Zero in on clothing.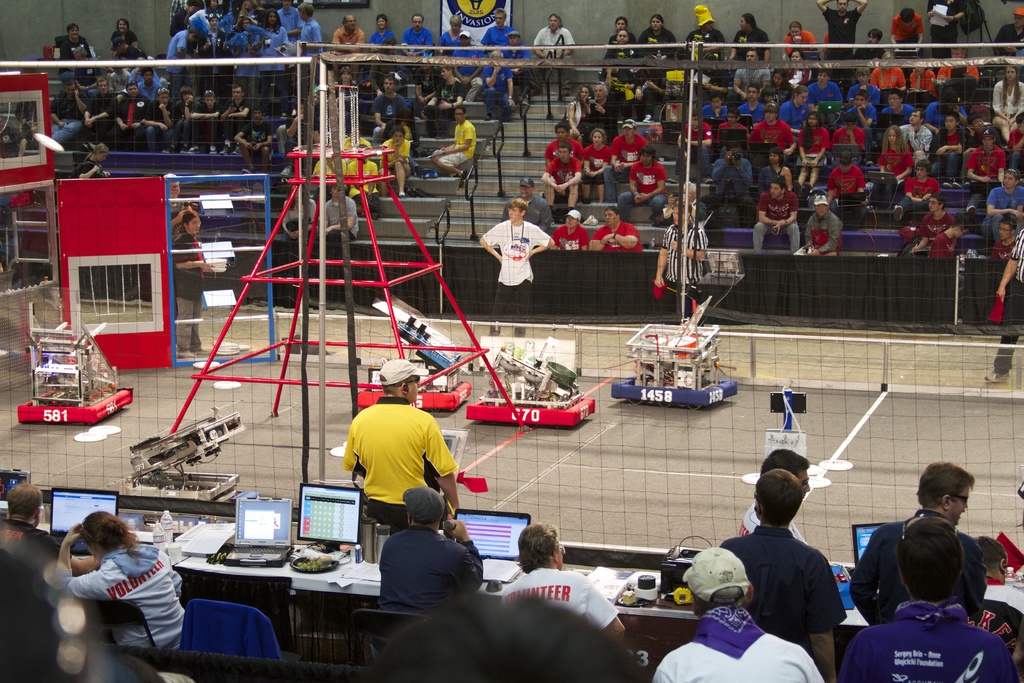
Zeroed in: select_region(846, 505, 986, 627).
